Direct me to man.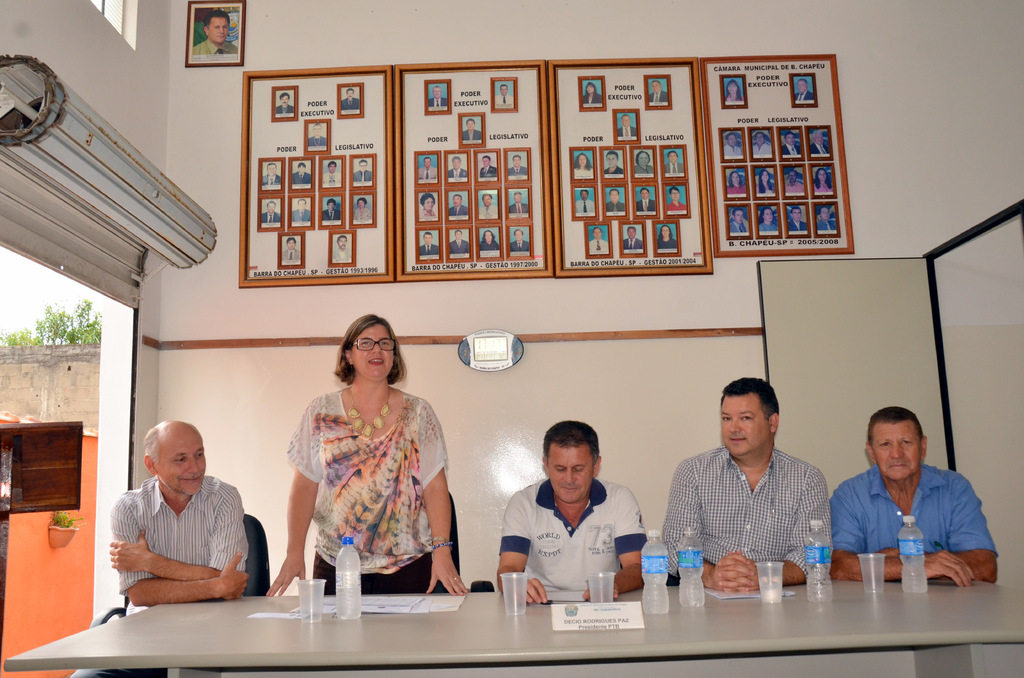
Direction: [61,418,248,677].
